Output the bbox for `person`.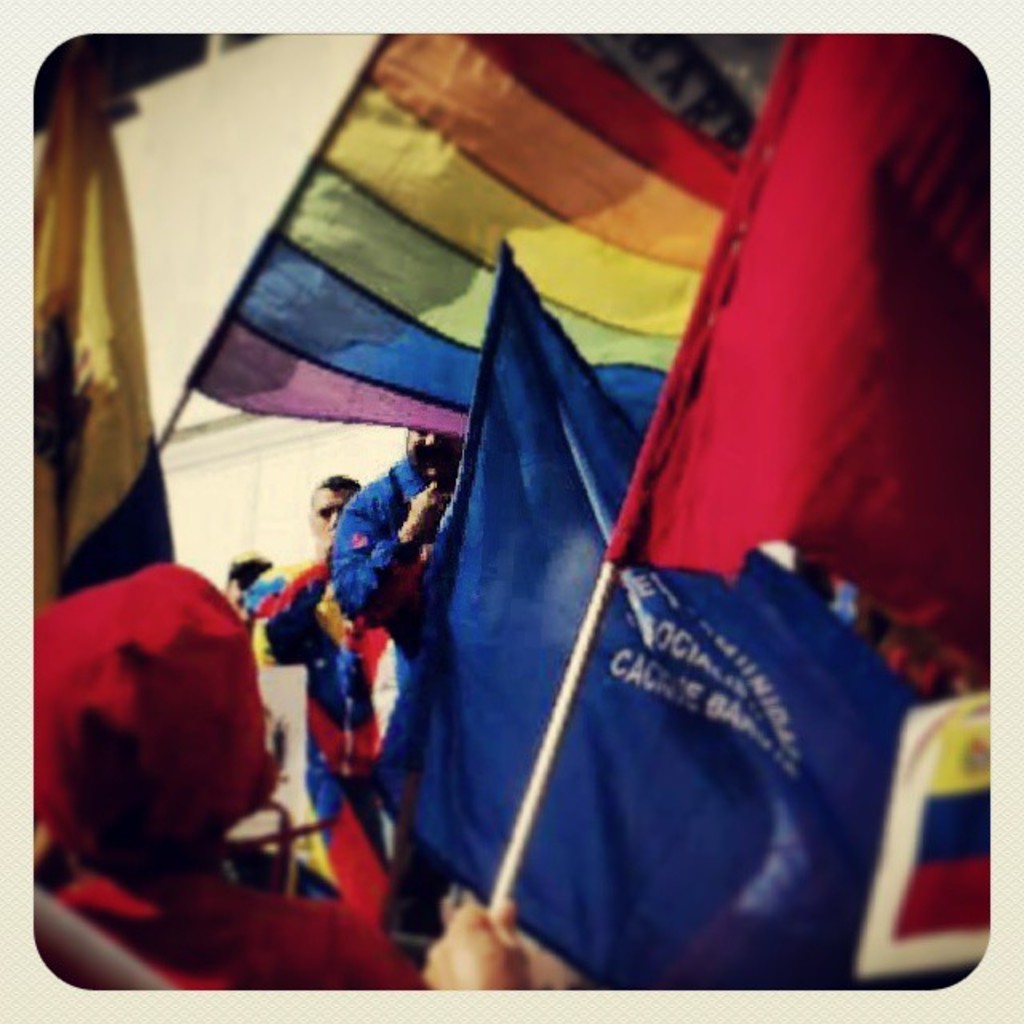
{"left": 331, "top": 421, "right": 466, "bottom": 675}.
